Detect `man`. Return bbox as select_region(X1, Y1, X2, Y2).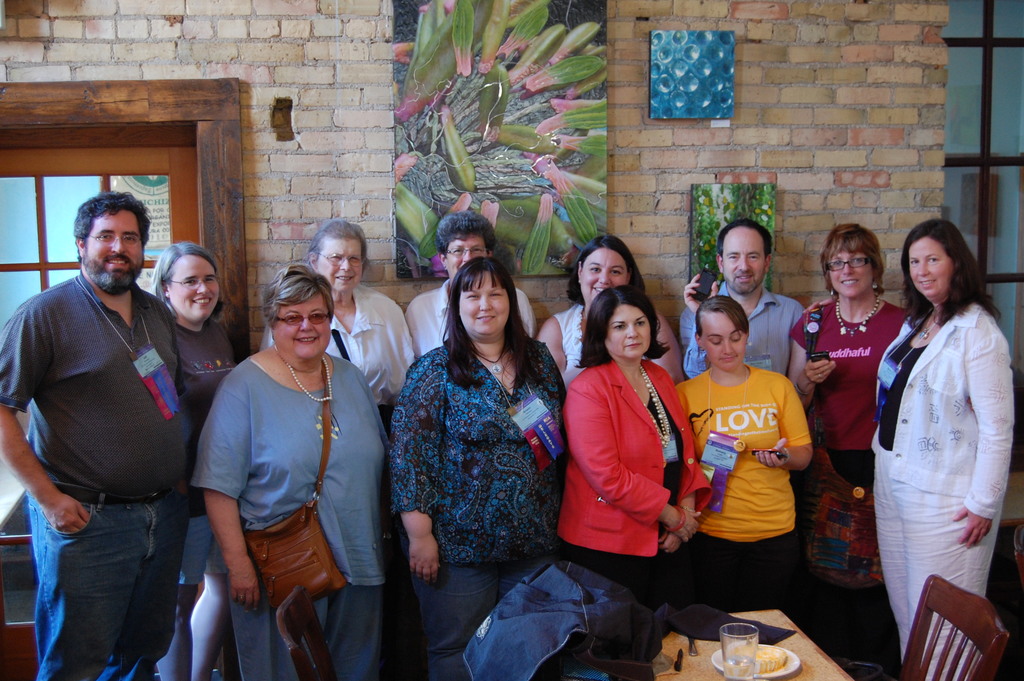
select_region(680, 219, 805, 382).
